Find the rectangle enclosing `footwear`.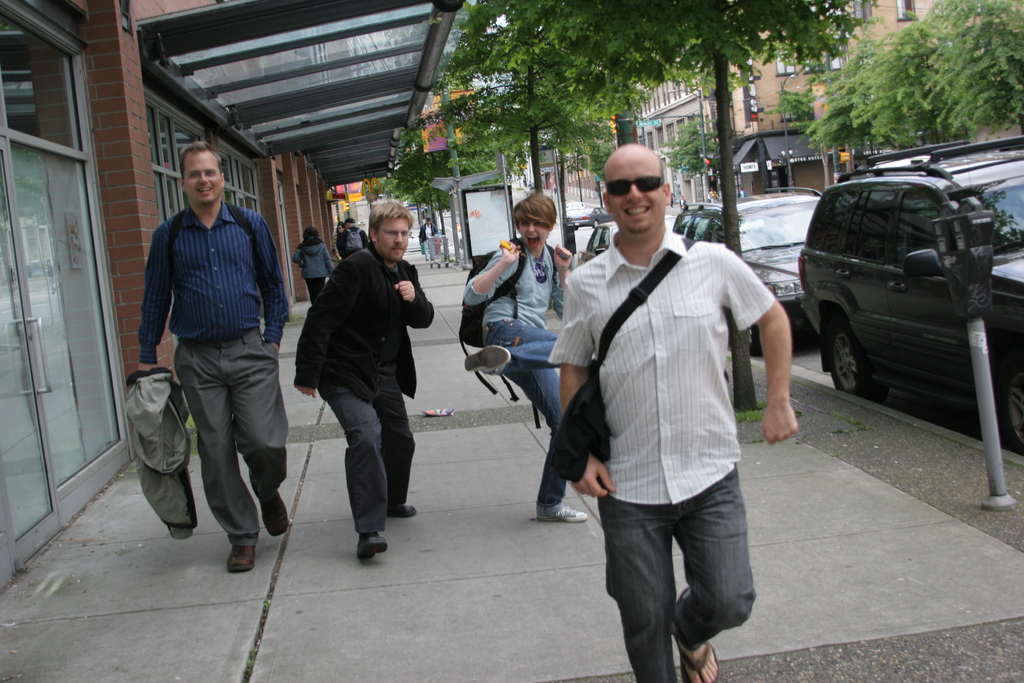
select_region(227, 544, 254, 568).
